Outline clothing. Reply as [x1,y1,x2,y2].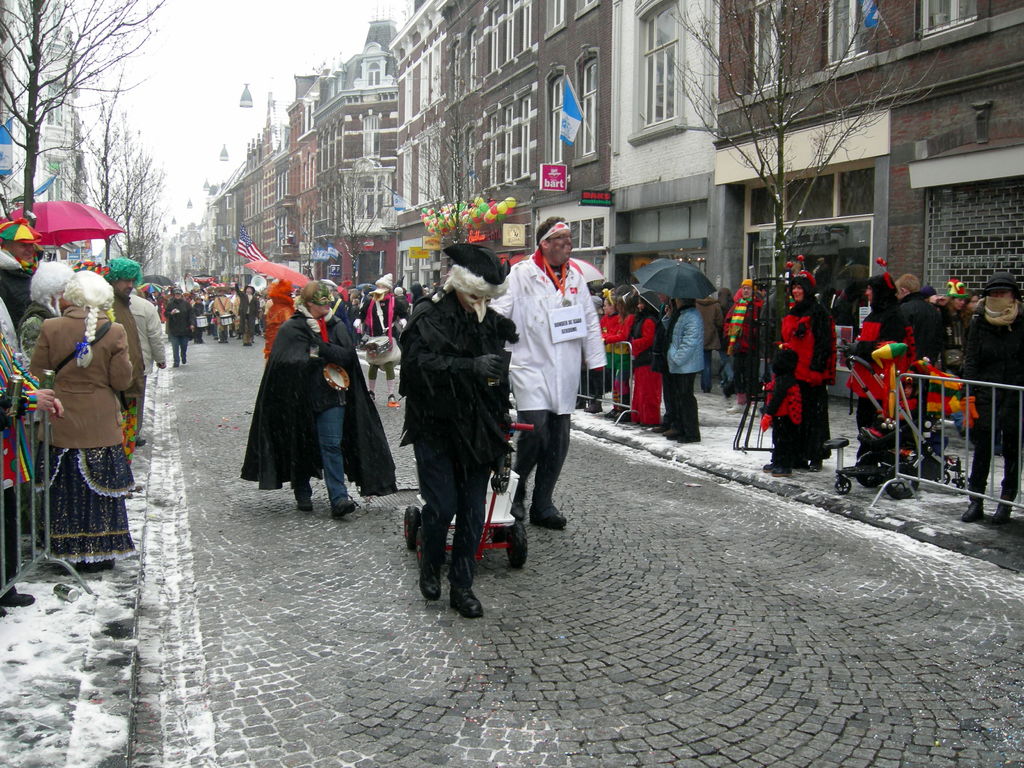
[159,296,196,362].
